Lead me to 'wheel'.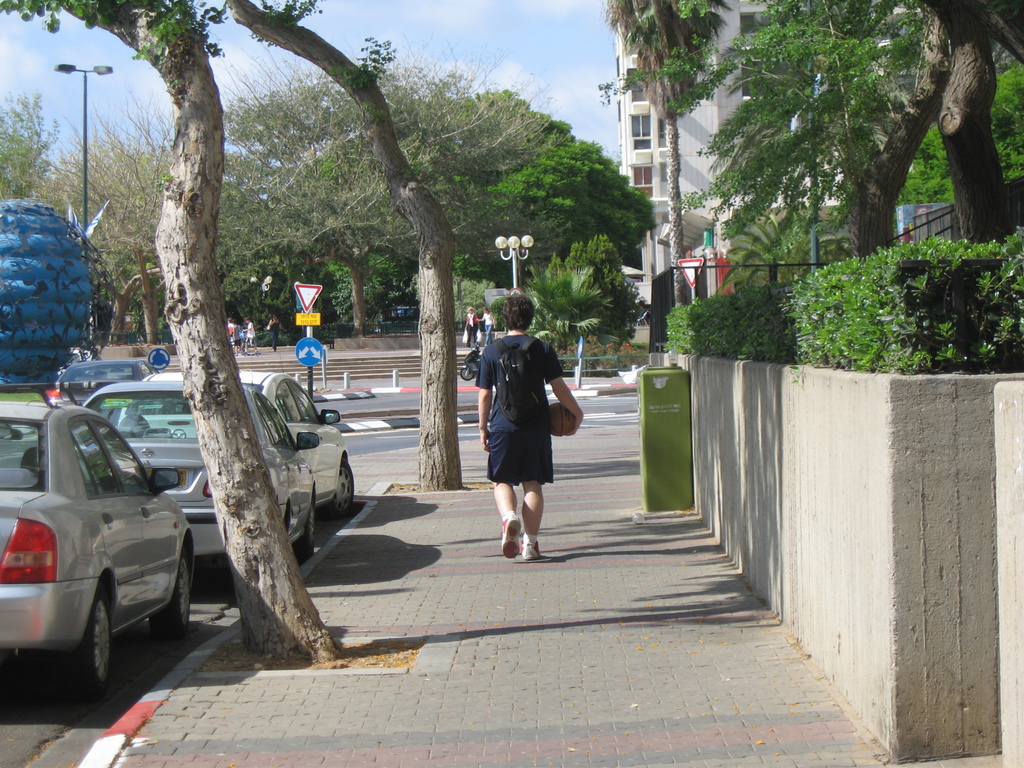
Lead to 295 500 321 570.
